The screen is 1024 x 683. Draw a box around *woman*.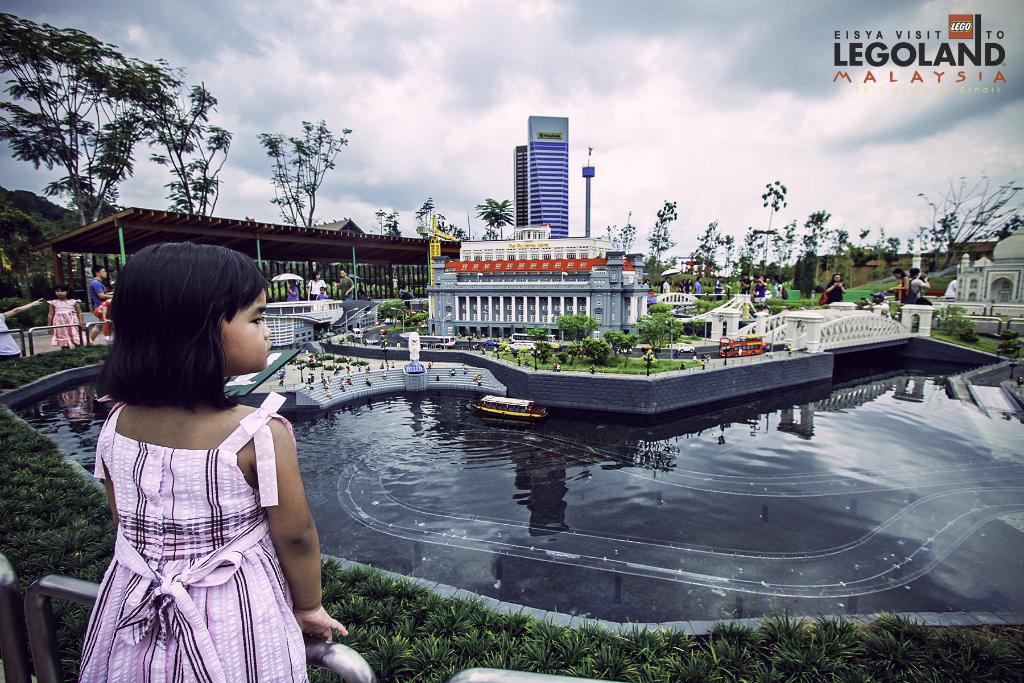
box=[282, 279, 303, 302].
